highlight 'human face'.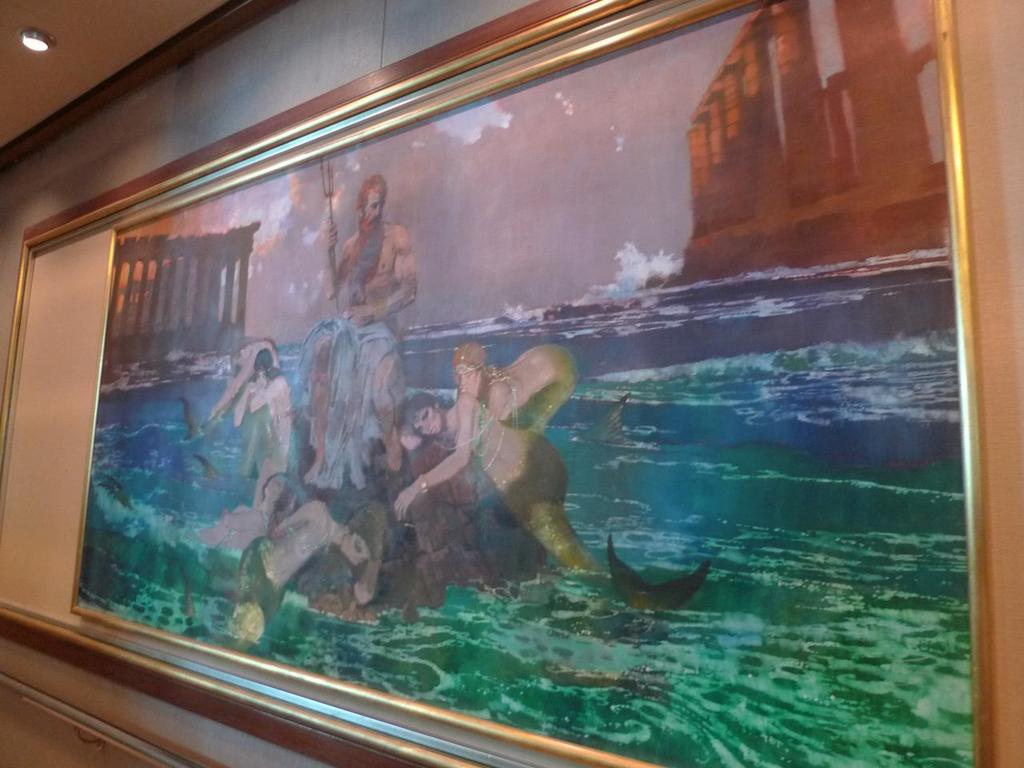
Highlighted region: (253,368,265,388).
